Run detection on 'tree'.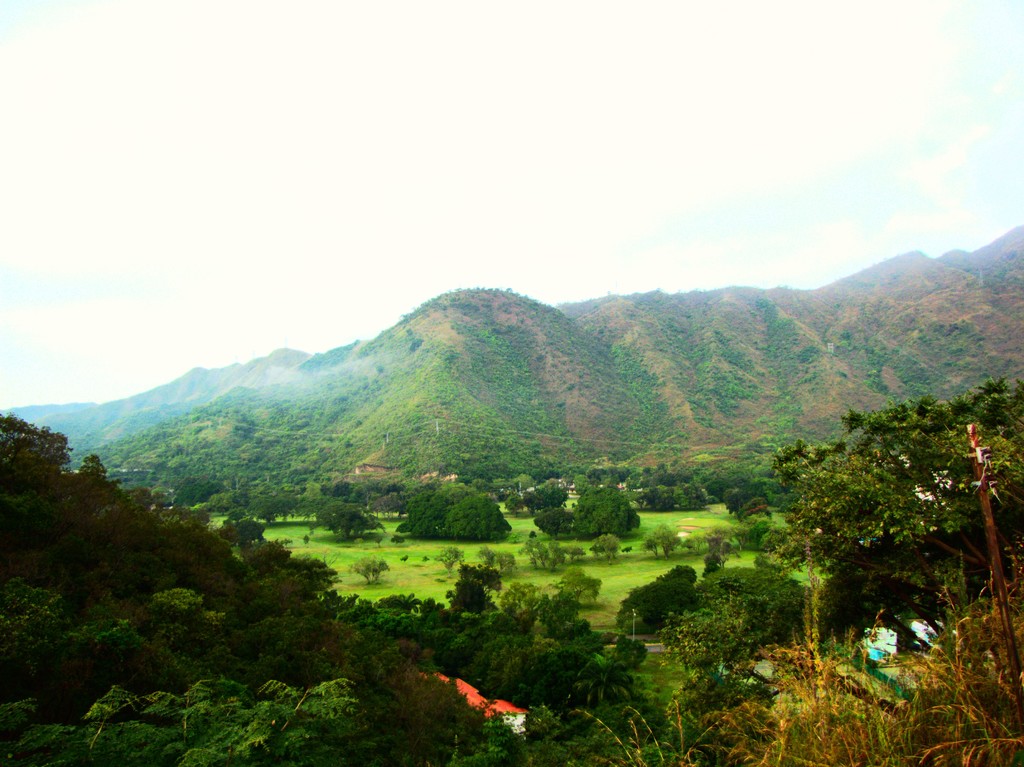
Result: {"left": 755, "top": 362, "right": 1023, "bottom": 616}.
